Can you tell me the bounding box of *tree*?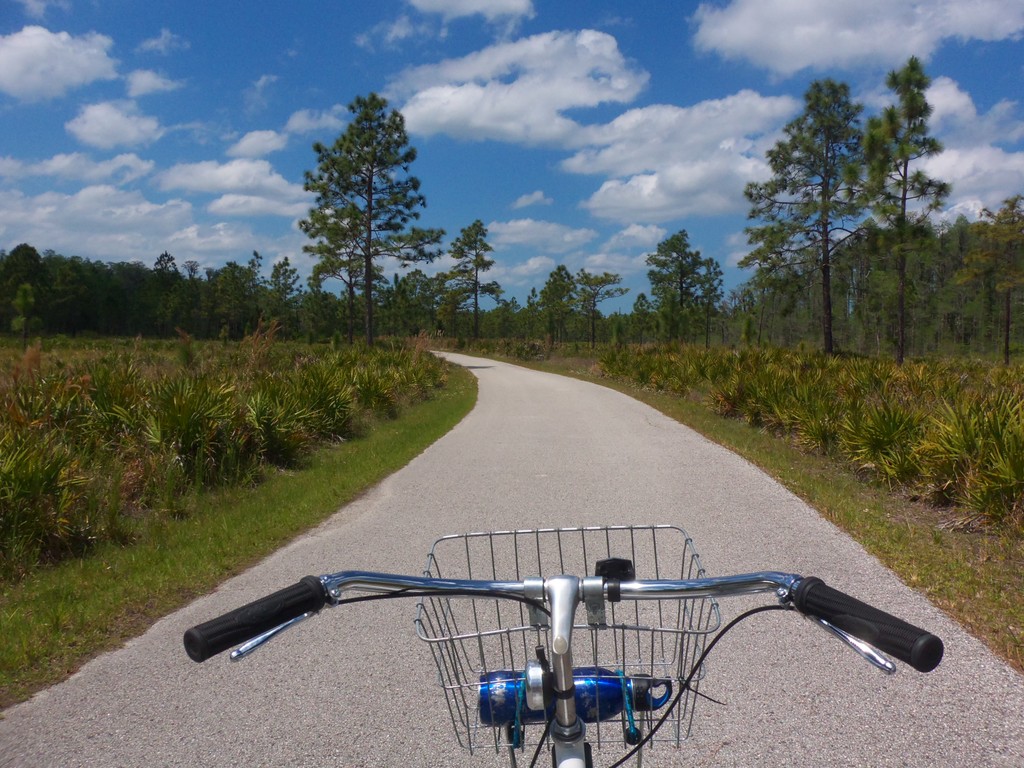
BBox(0, 244, 54, 348).
